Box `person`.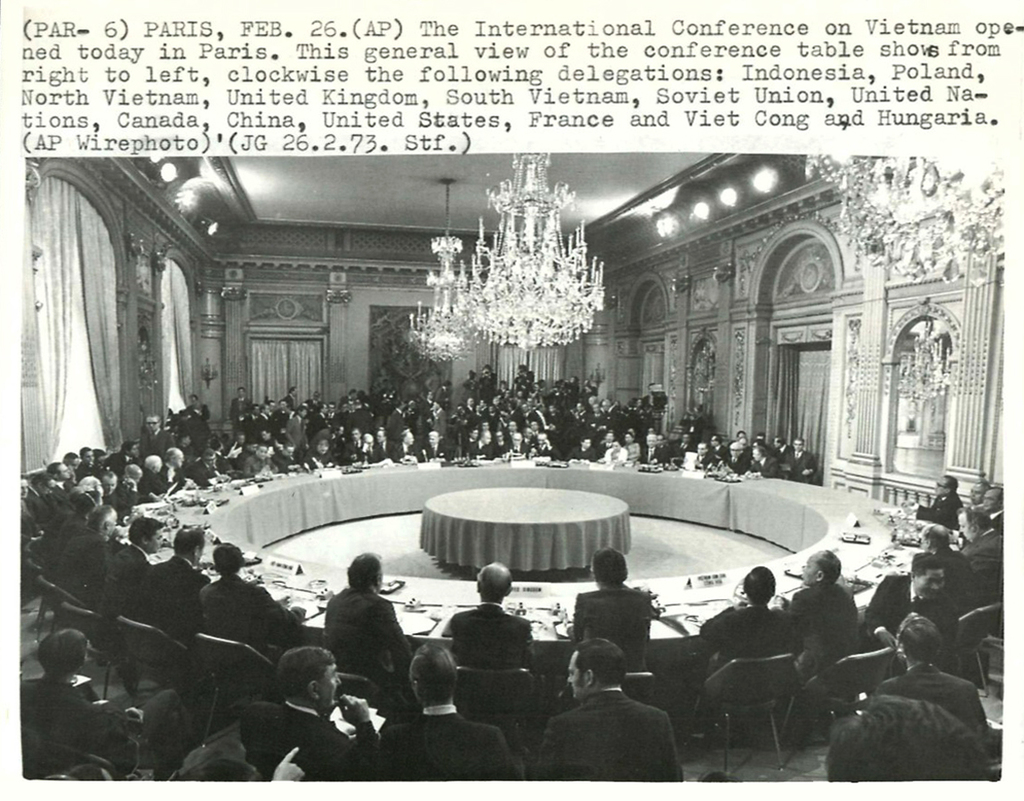
detection(441, 562, 530, 651).
